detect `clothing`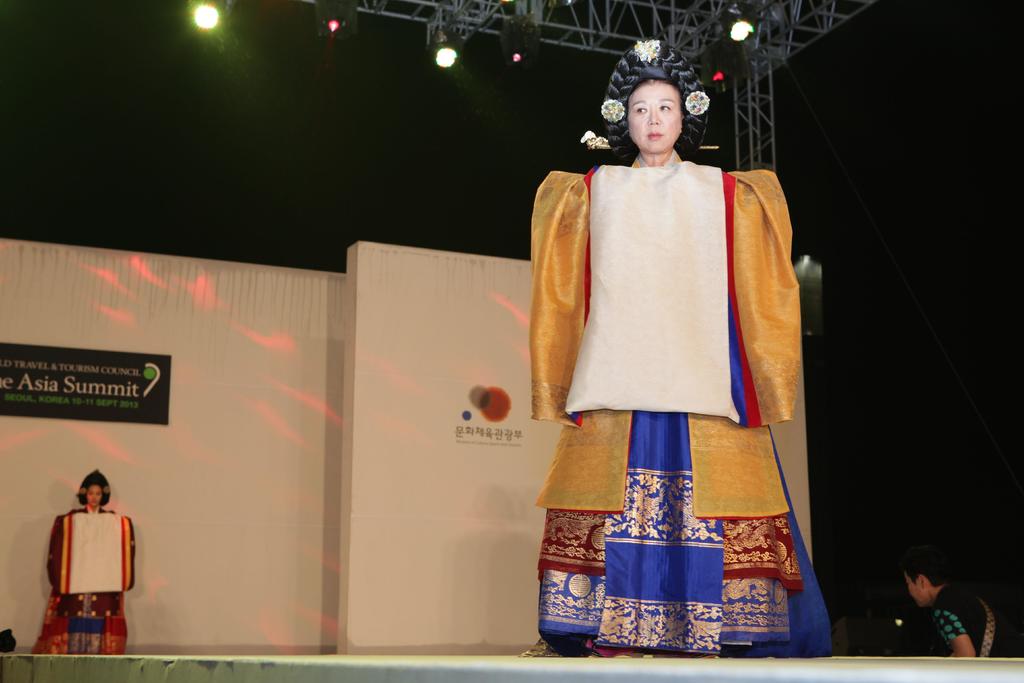
detection(530, 132, 821, 641)
